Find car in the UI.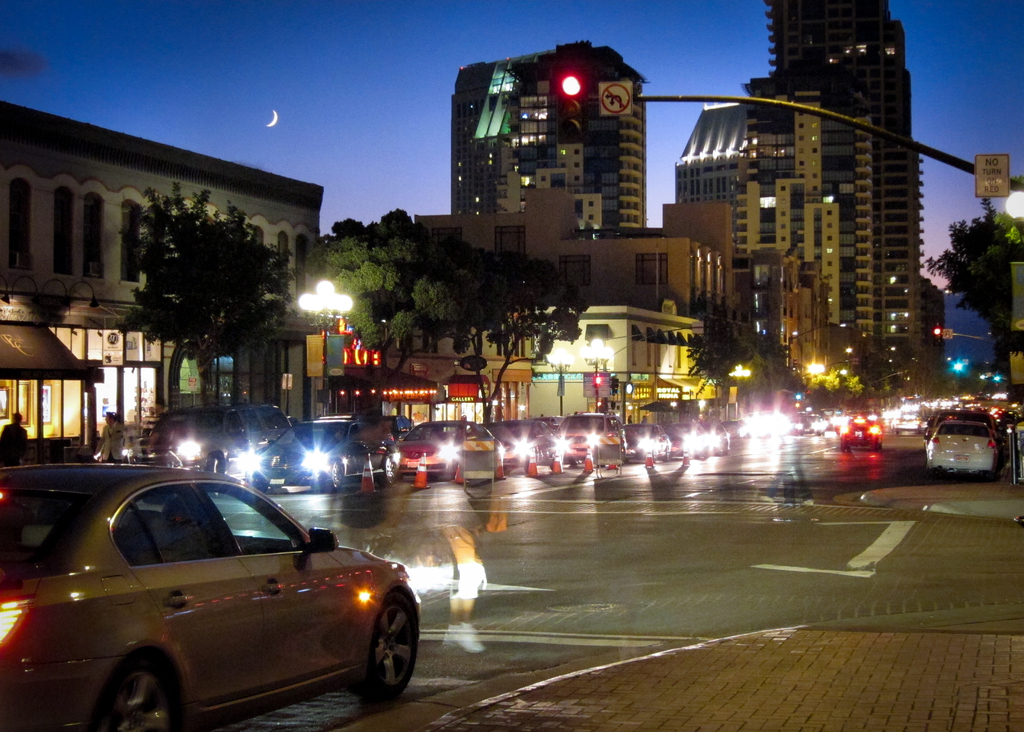
UI element at 0 450 418 731.
